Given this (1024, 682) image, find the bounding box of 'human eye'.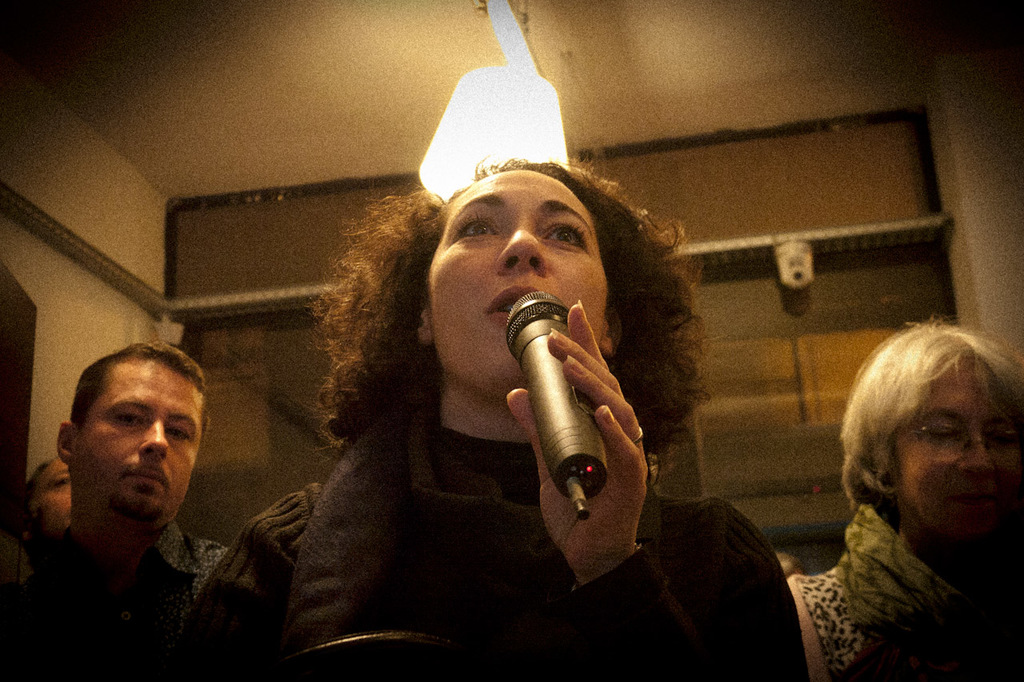
locate(110, 409, 149, 433).
